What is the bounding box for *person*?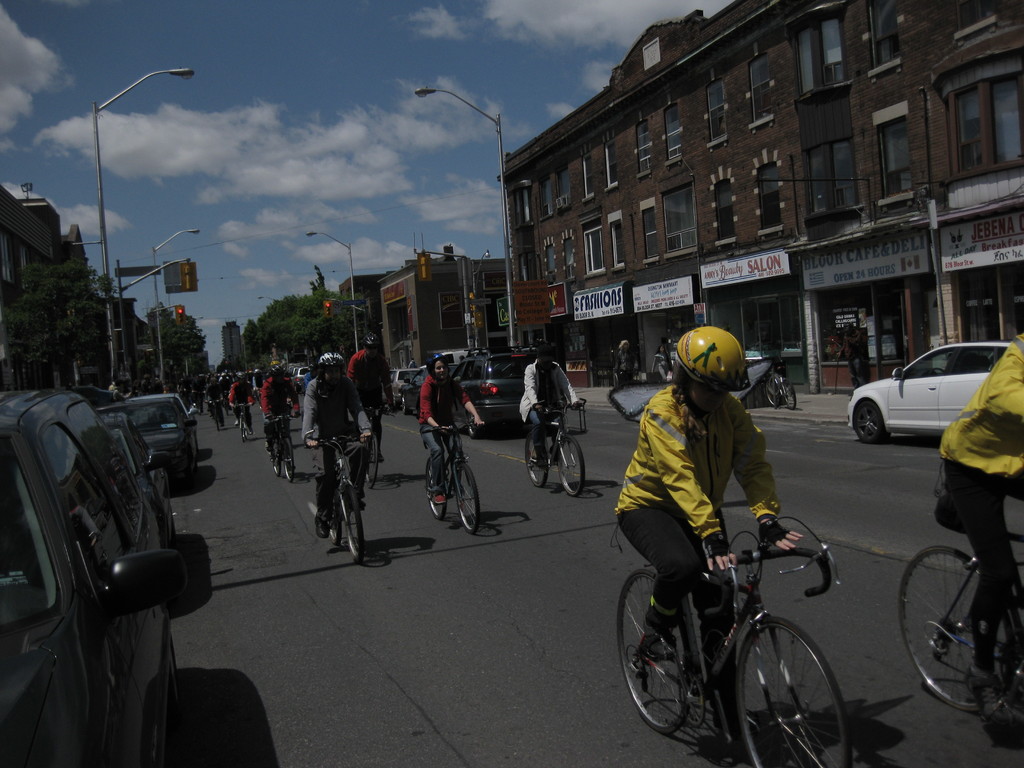
select_region(308, 349, 371, 543).
